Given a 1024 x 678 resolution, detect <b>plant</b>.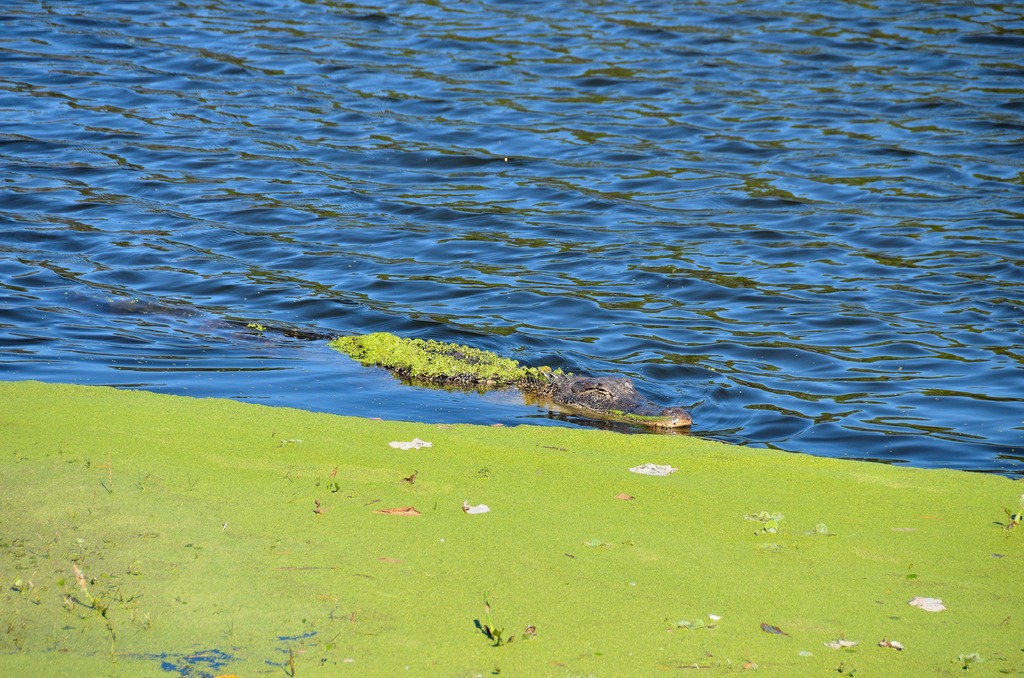
(x1=247, y1=322, x2=268, y2=334).
